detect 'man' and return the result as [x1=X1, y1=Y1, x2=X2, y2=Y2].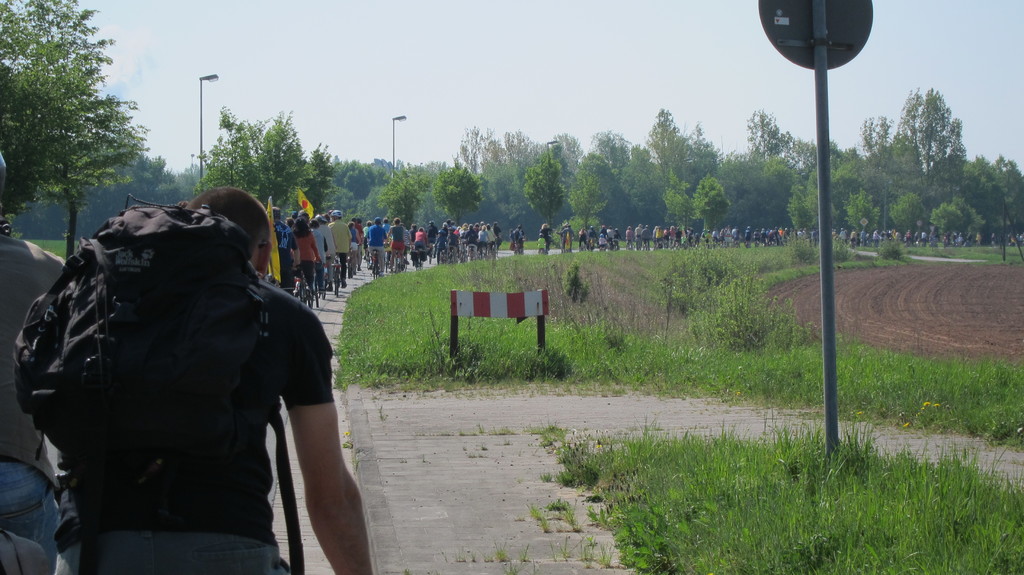
[x1=450, y1=220, x2=456, y2=226].
